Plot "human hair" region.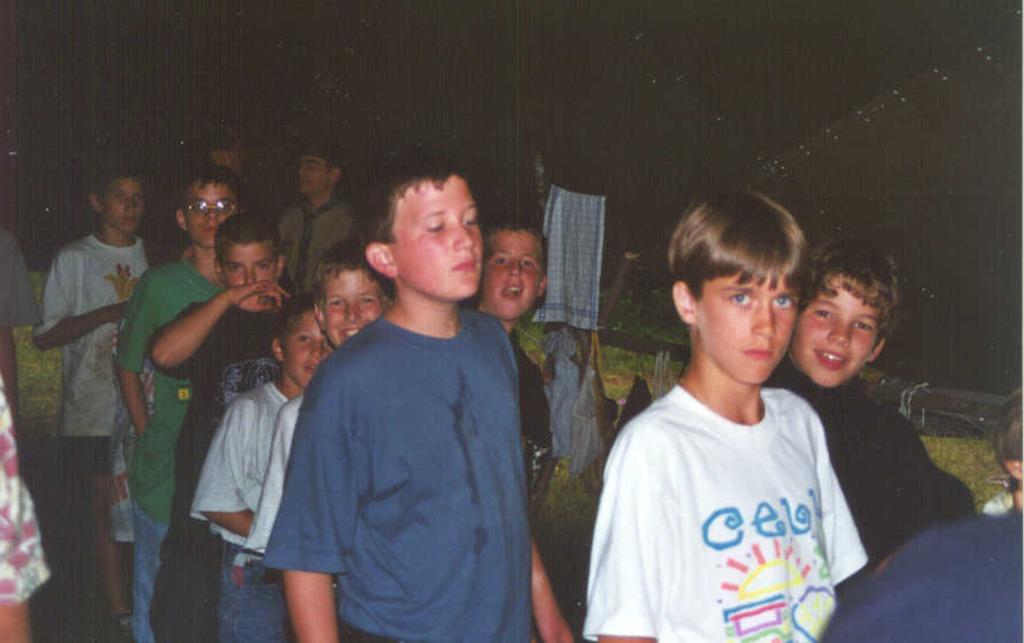
Plotted at 211, 142, 240, 164.
